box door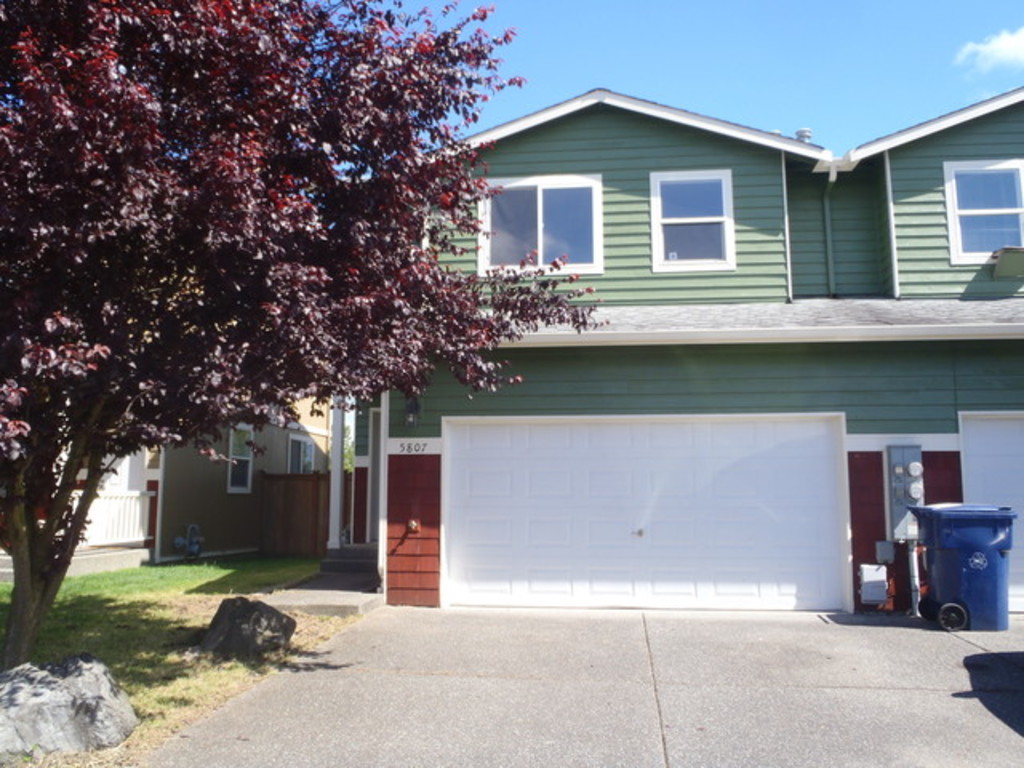
[x1=965, y1=416, x2=1022, y2=614]
